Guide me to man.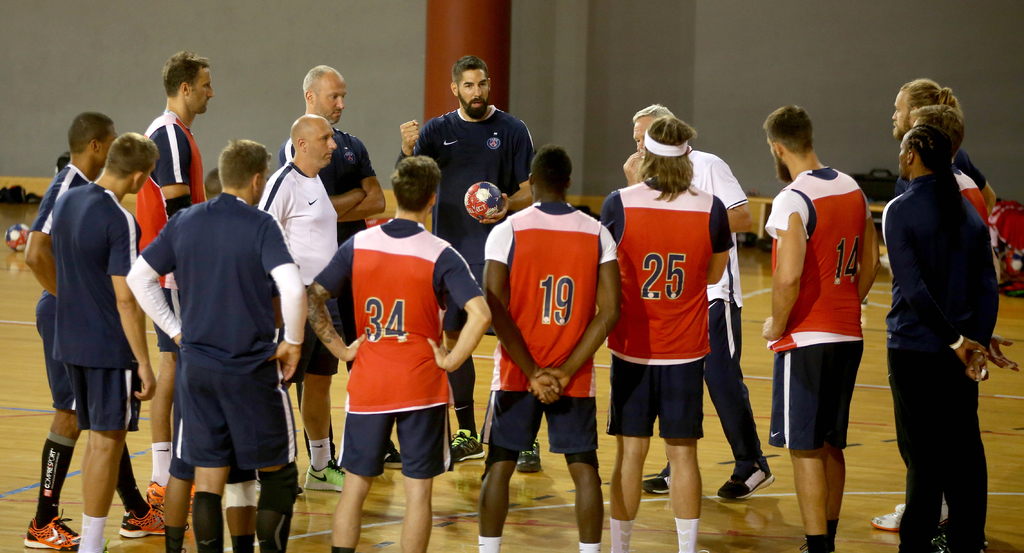
Guidance: x1=135 y1=47 x2=212 y2=514.
